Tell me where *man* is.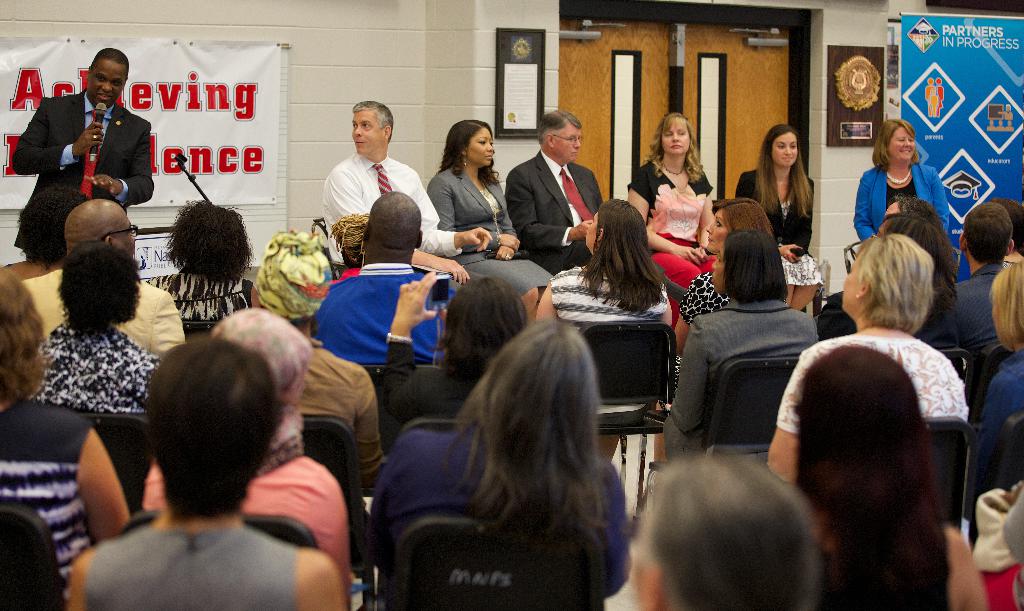
*man* is at x1=13 y1=47 x2=154 y2=259.
